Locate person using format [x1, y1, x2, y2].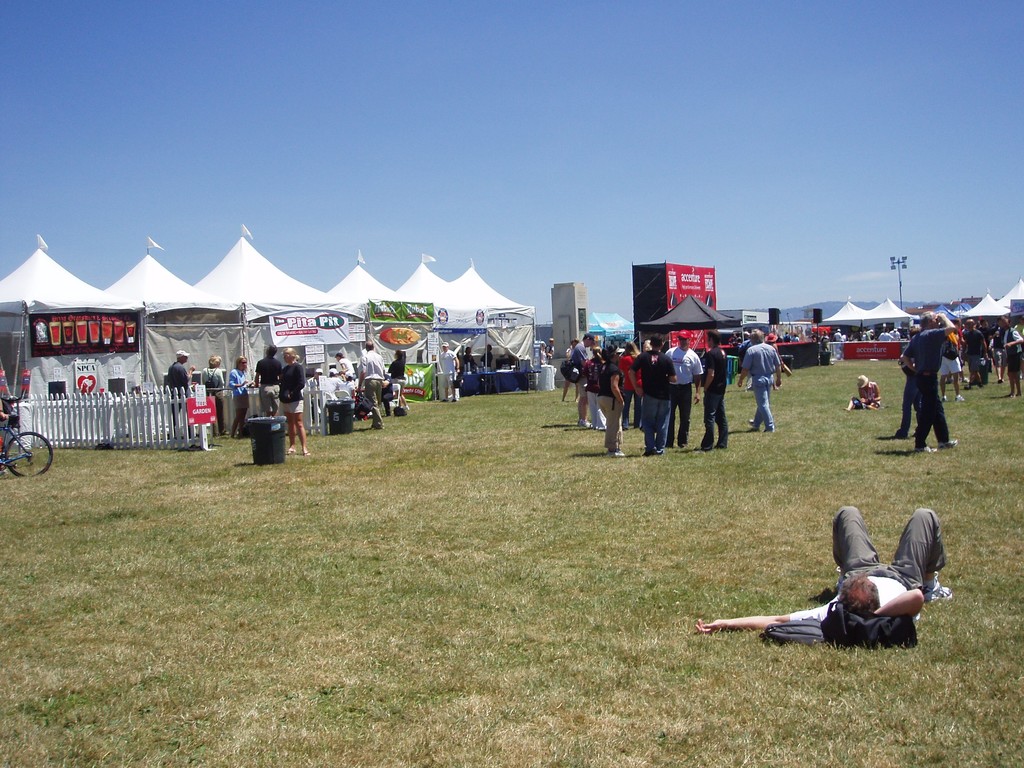
[739, 328, 783, 431].
